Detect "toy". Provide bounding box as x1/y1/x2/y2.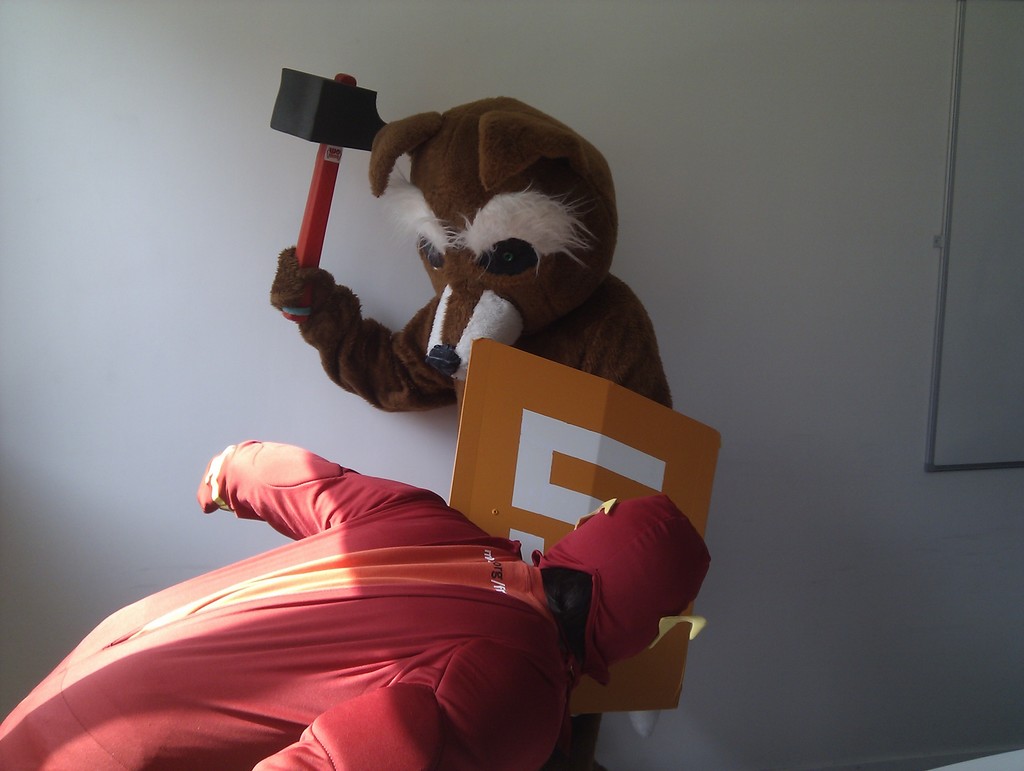
289/97/675/449.
